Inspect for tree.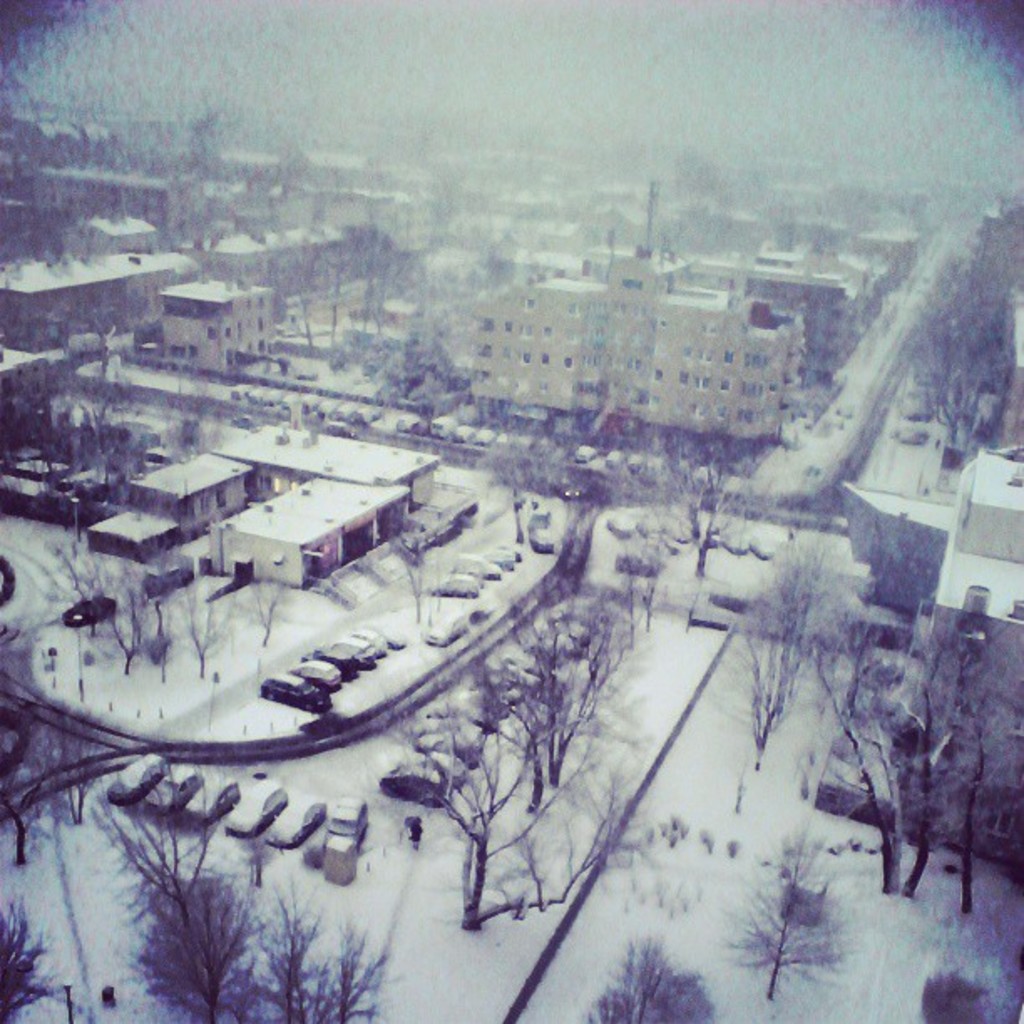
Inspection: rect(733, 611, 785, 766).
